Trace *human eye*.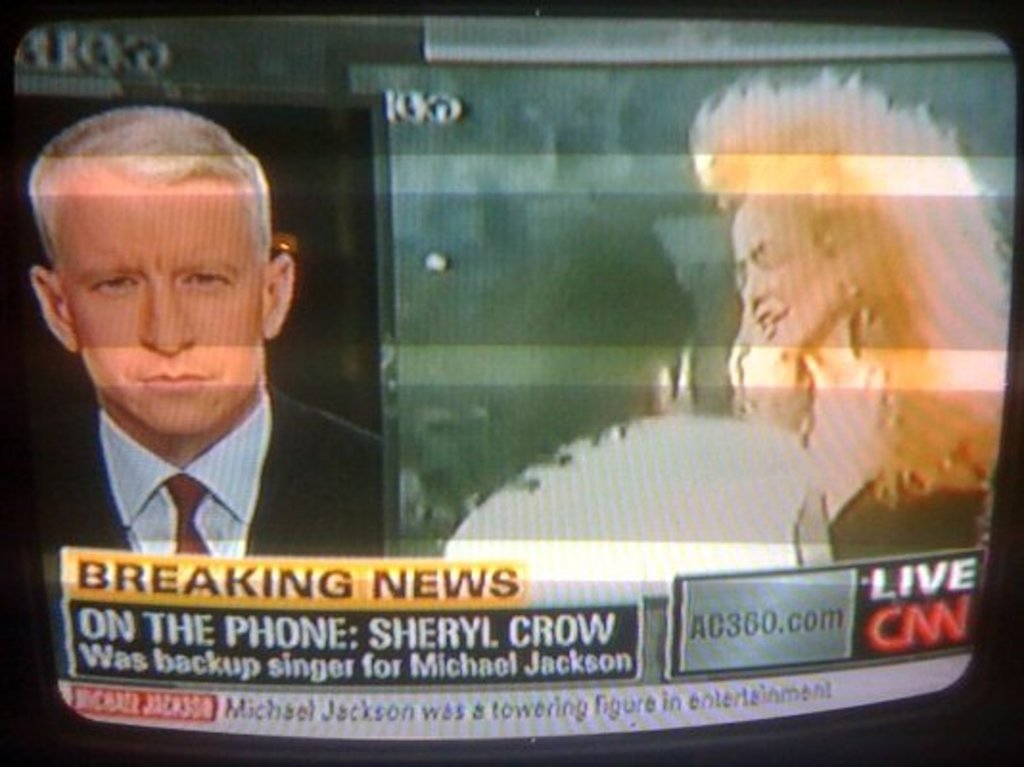
Traced to region(84, 276, 134, 305).
